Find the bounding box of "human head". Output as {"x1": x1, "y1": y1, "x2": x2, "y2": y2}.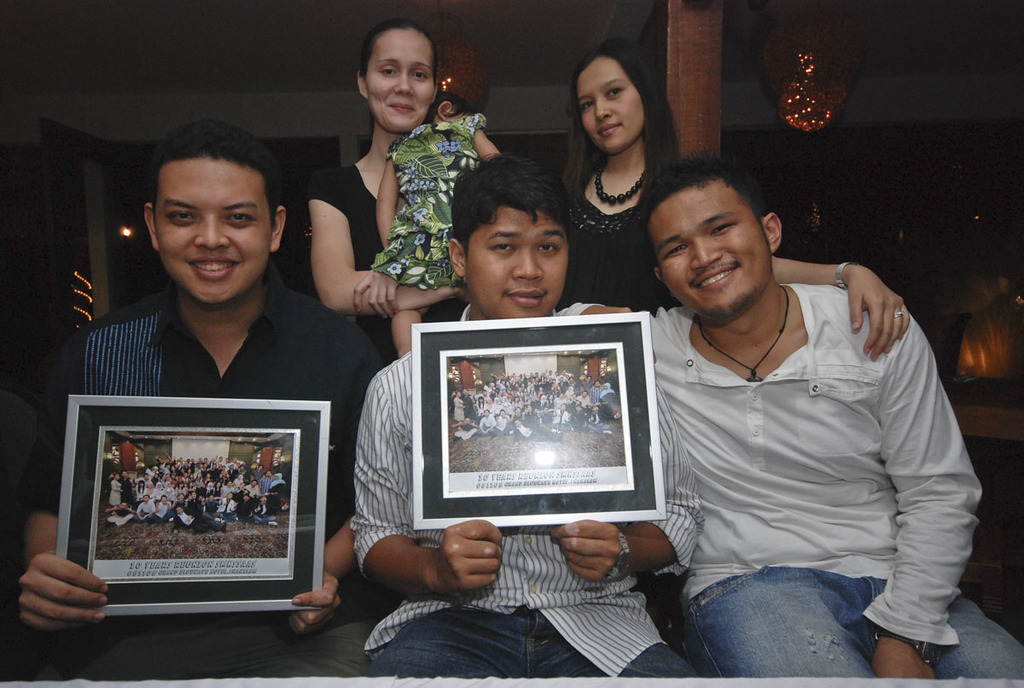
{"x1": 570, "y1": 42, "x2": 665, "y2": 152}.
